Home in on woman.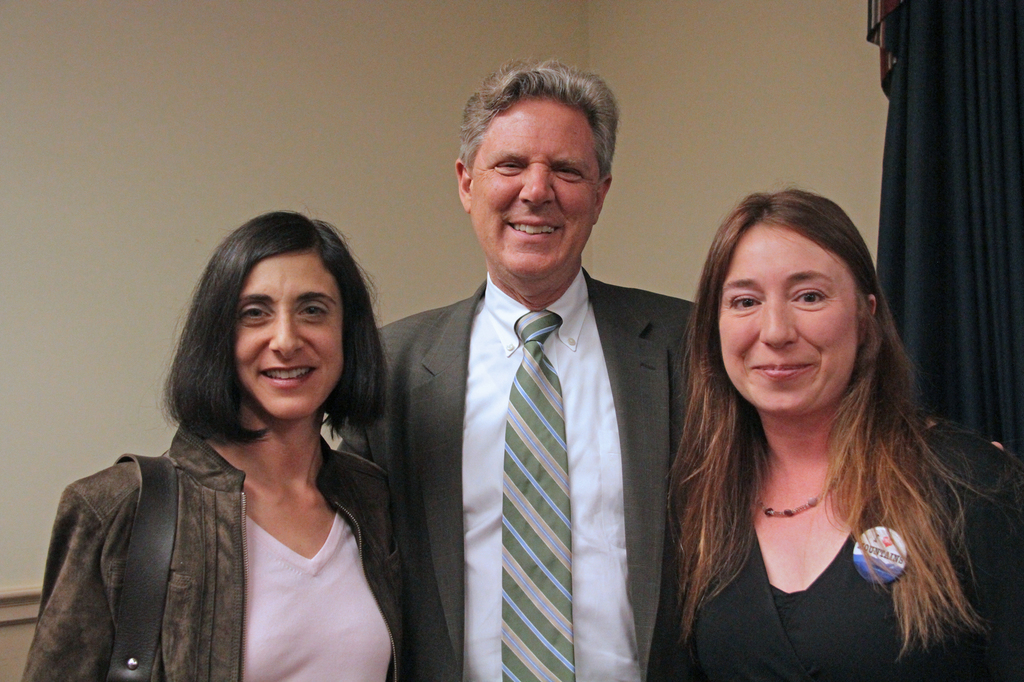
Homed in at rect(665, 182, 1023, 681).
